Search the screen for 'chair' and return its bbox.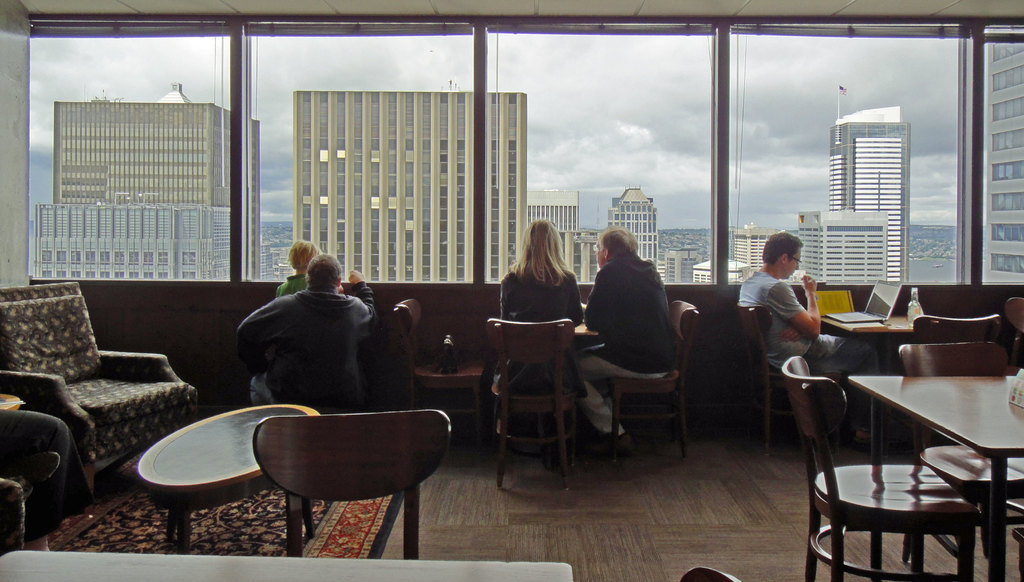
Found: pyautogui.locateOnScreen(595, 296, 703, 466).
